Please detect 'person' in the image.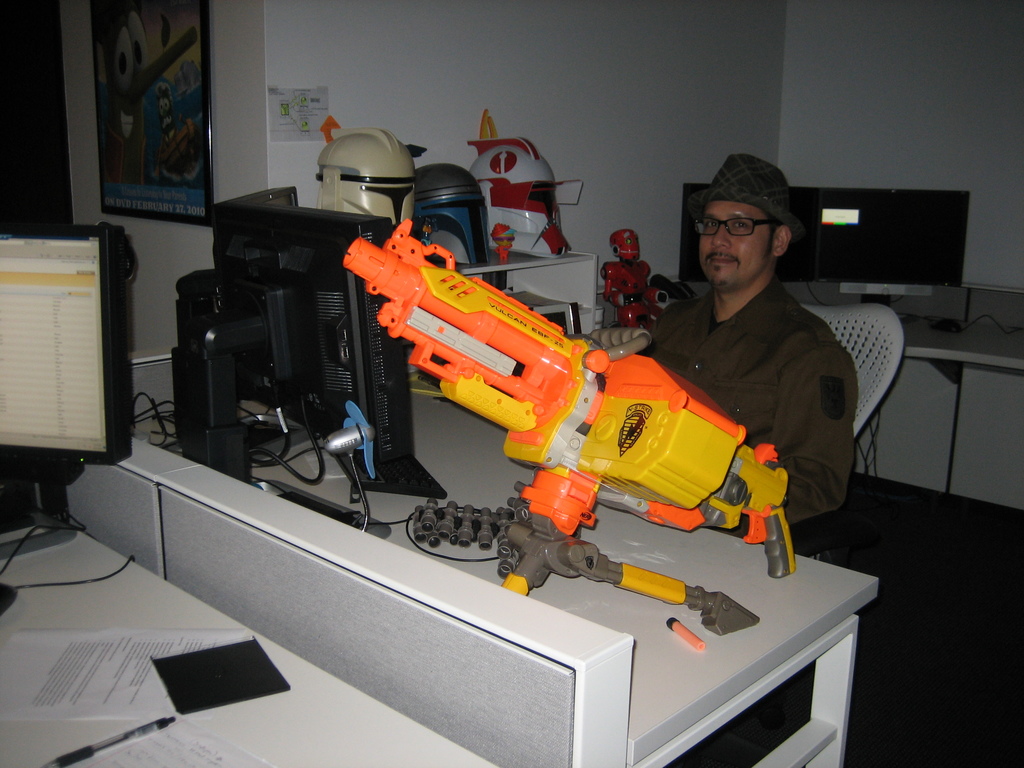
crop(618, 157, 870, 558).
